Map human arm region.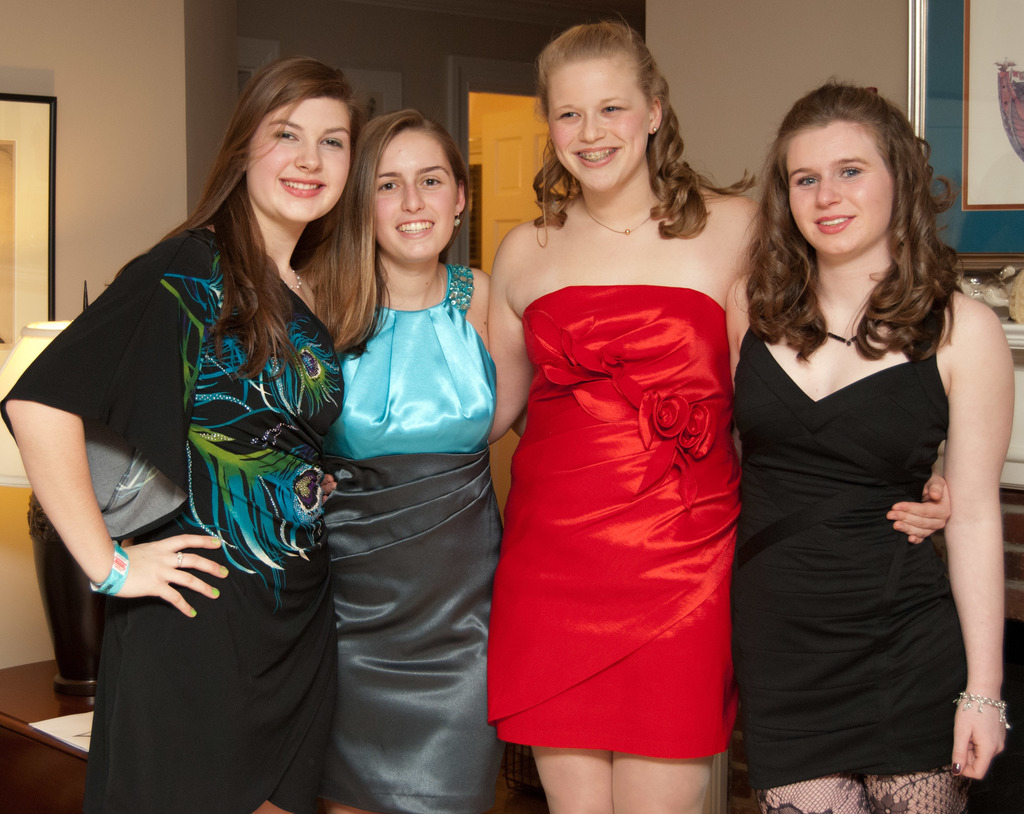
Mapped to <box>727,273,758,381</box>.
